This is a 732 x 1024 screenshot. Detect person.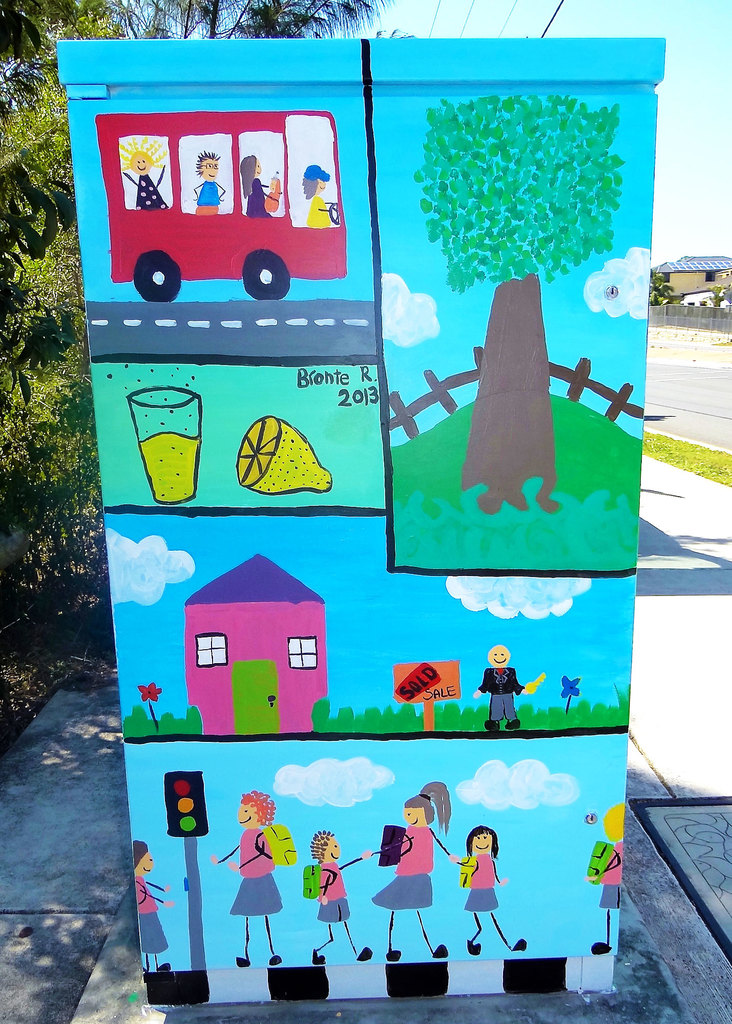
<box>299,162,341,228</box>.
